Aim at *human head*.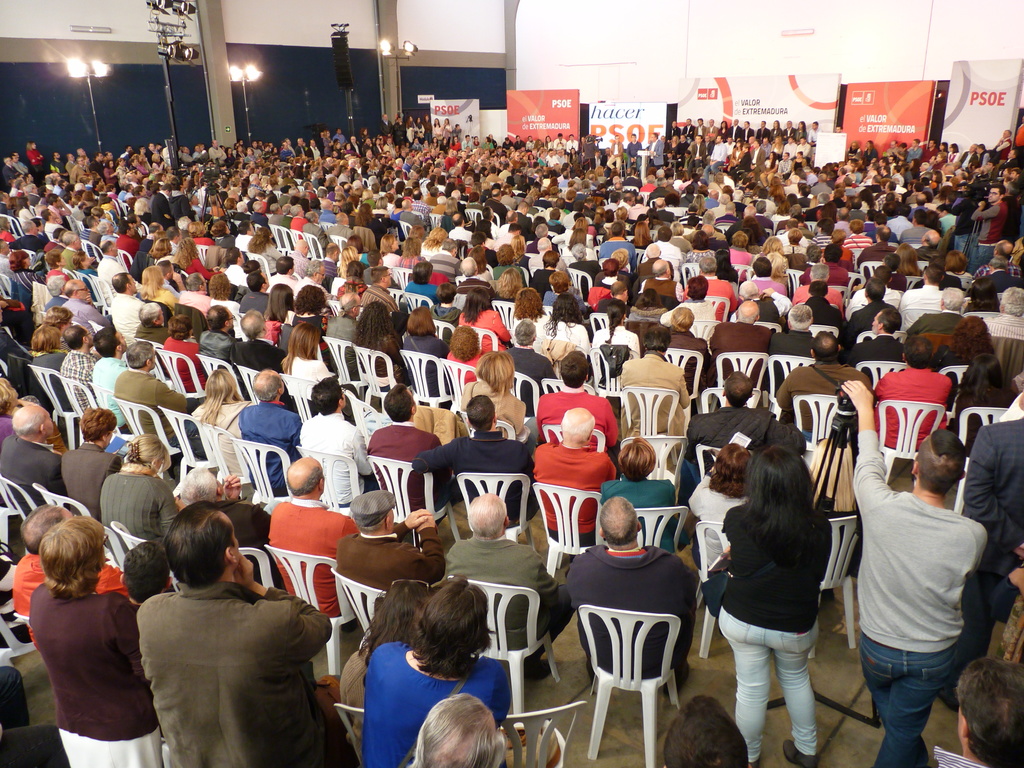
Aimed at x1=512 y1=317 x2=536 y2=342.
